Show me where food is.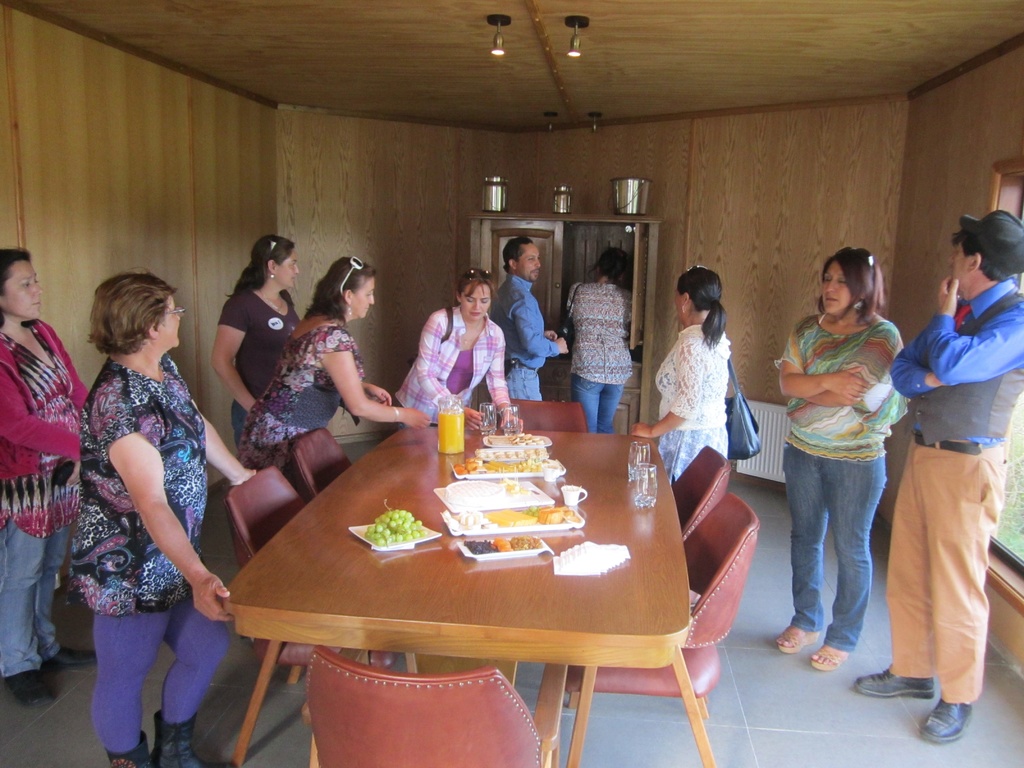
food is at 521:502:538:519.
